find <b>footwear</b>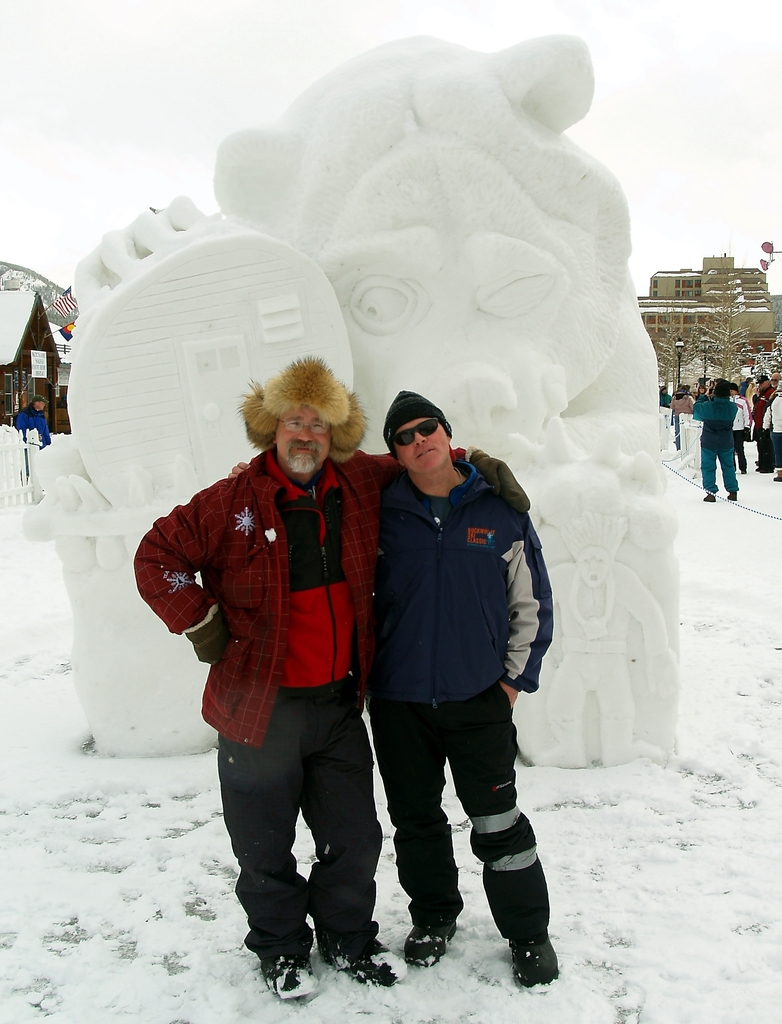
509,927,570,996
